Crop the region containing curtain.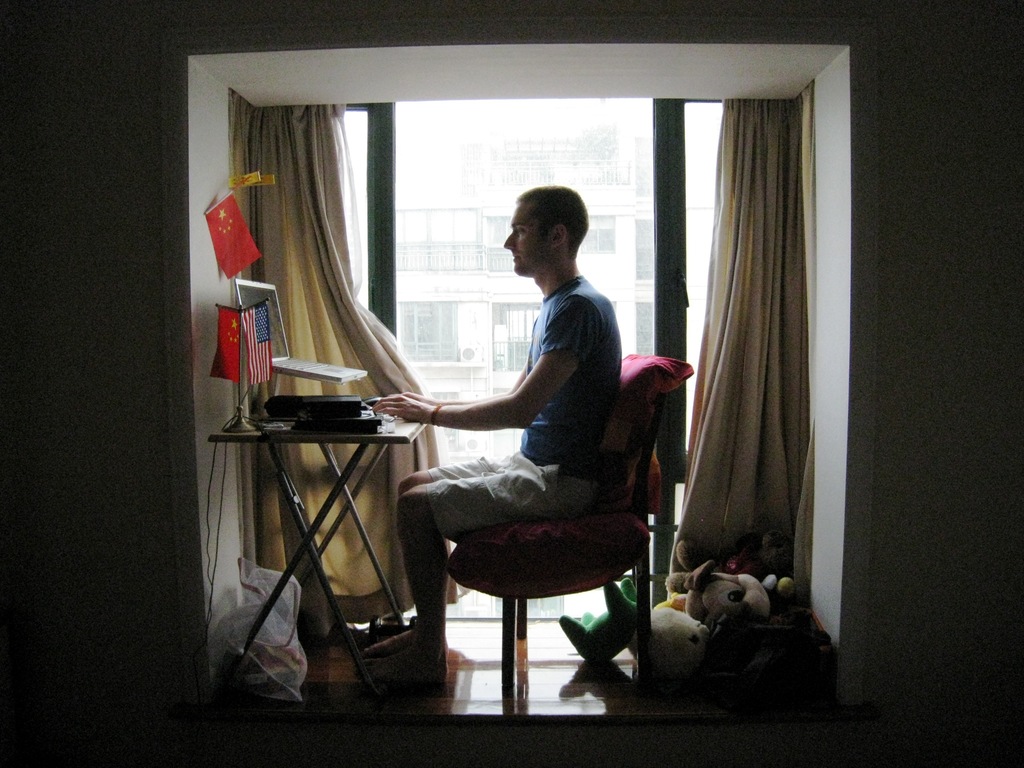
Crop region: 676,120,839,655.
